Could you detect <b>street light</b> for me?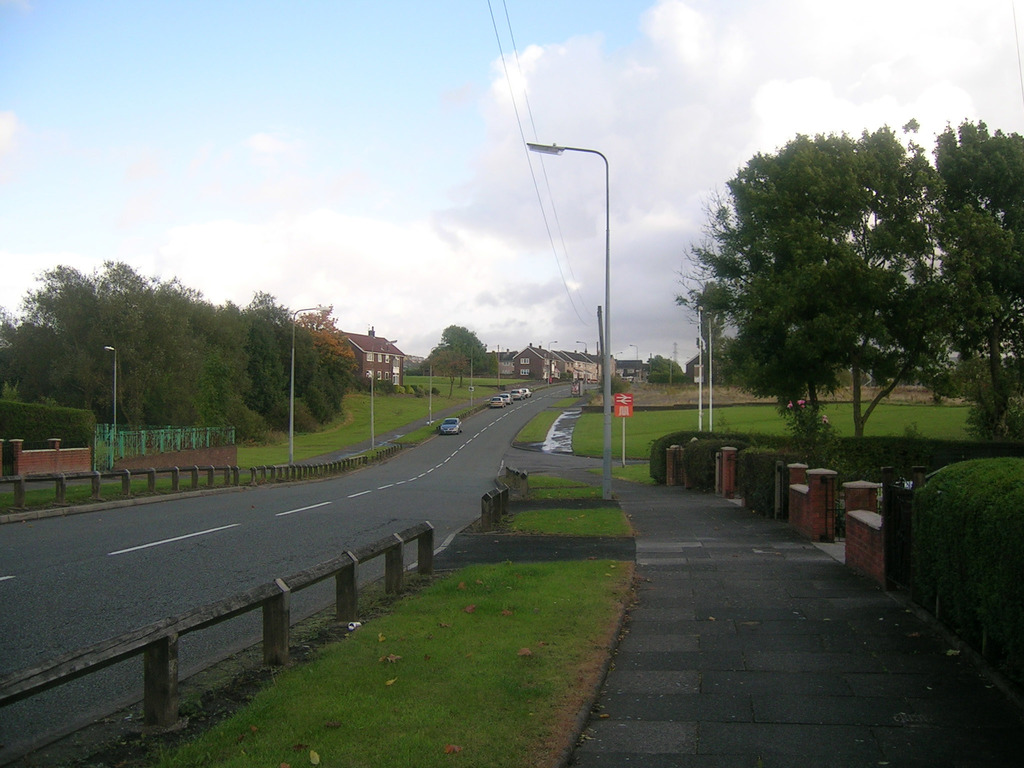
Detection result: (696, 304, 705, 428).
